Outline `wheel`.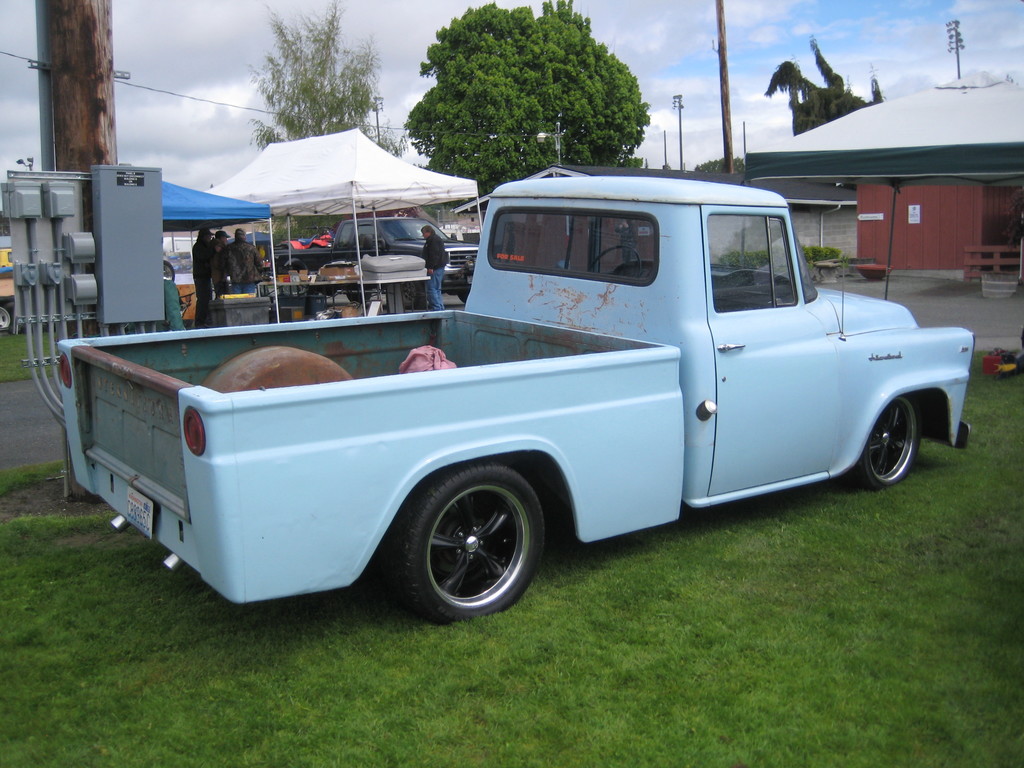
Outline: <region>856, 390, 922, 493</region>.
